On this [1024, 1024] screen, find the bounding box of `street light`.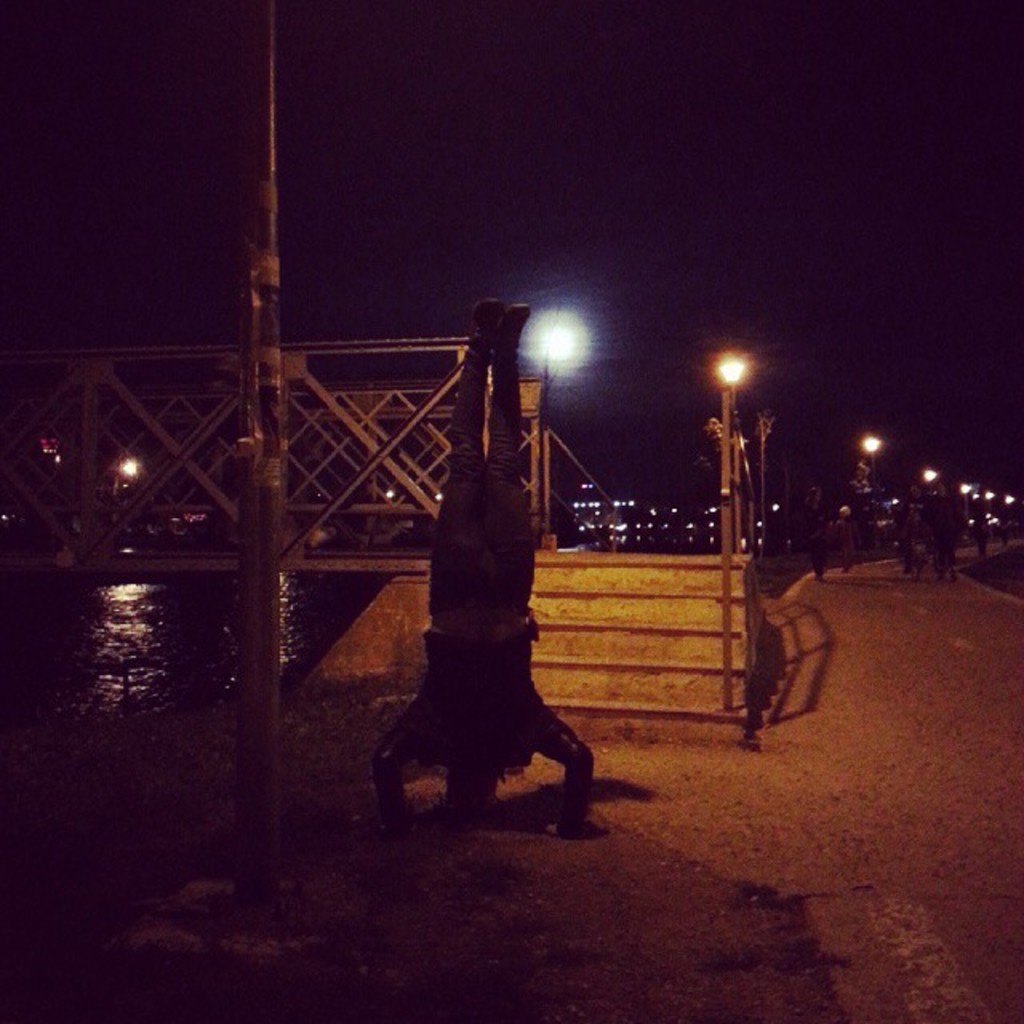
Bounding box: 717, 323, 742, 680.
